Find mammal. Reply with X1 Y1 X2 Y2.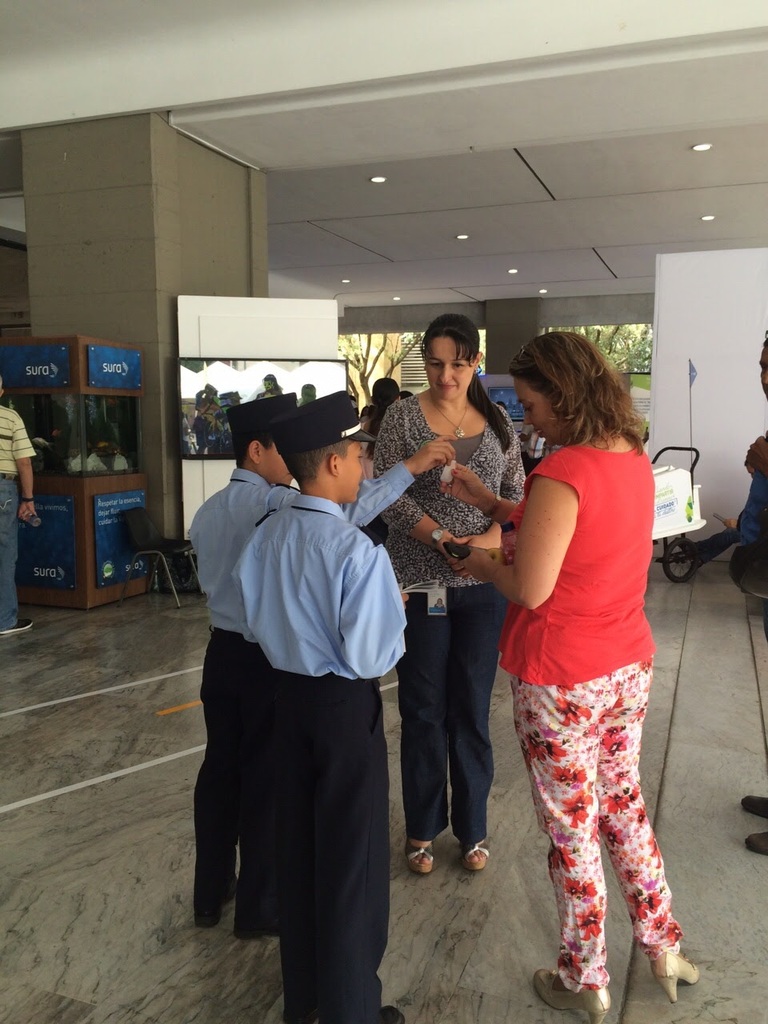
726 329 767 861.
